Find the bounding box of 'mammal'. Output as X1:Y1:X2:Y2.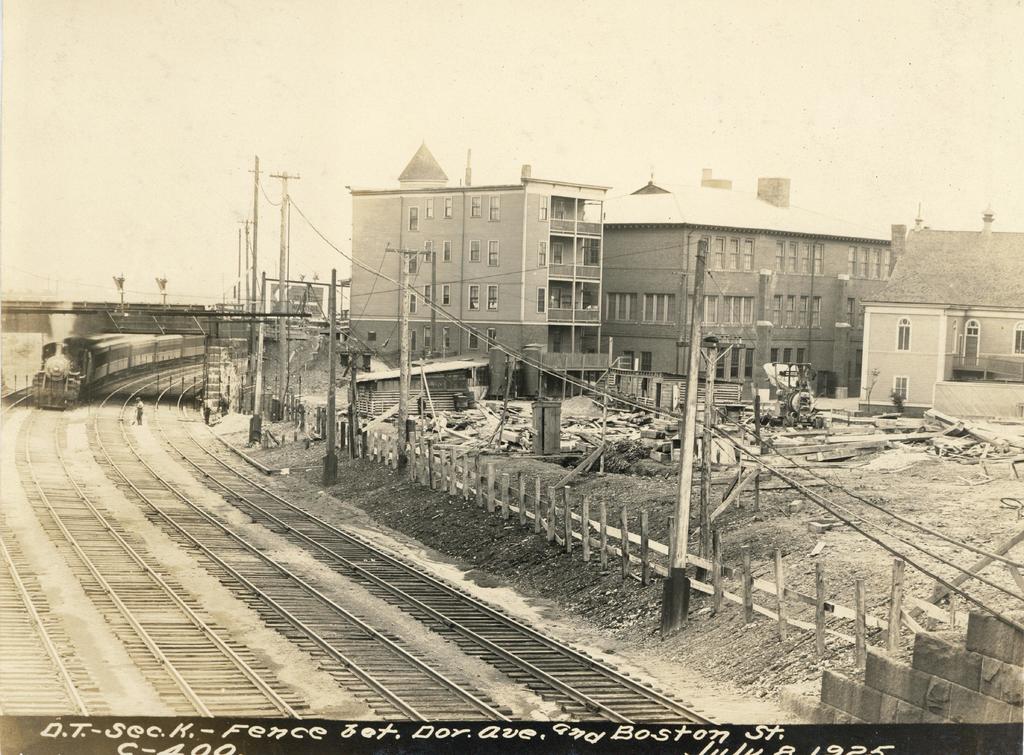
200:394:212:427.
